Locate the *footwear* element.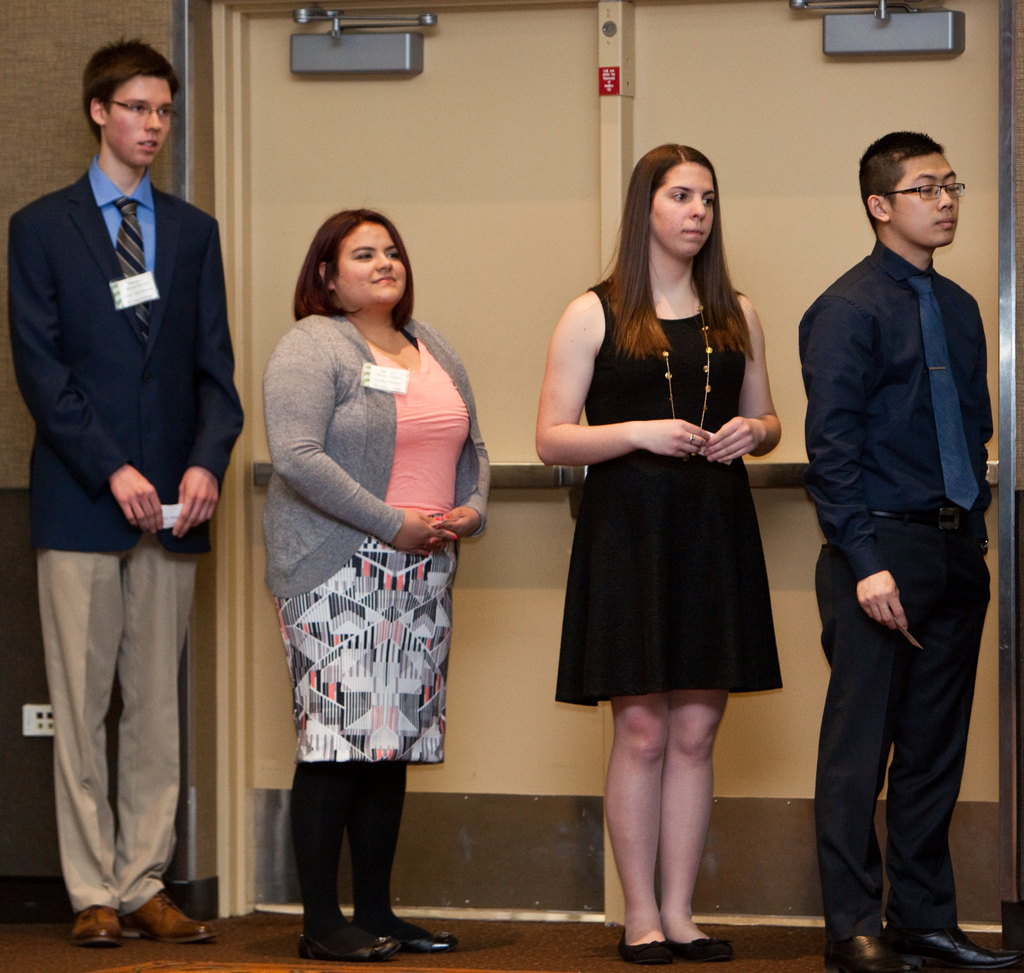
Element bbox: x1=117, y1=885, x2=218, y2=943.
